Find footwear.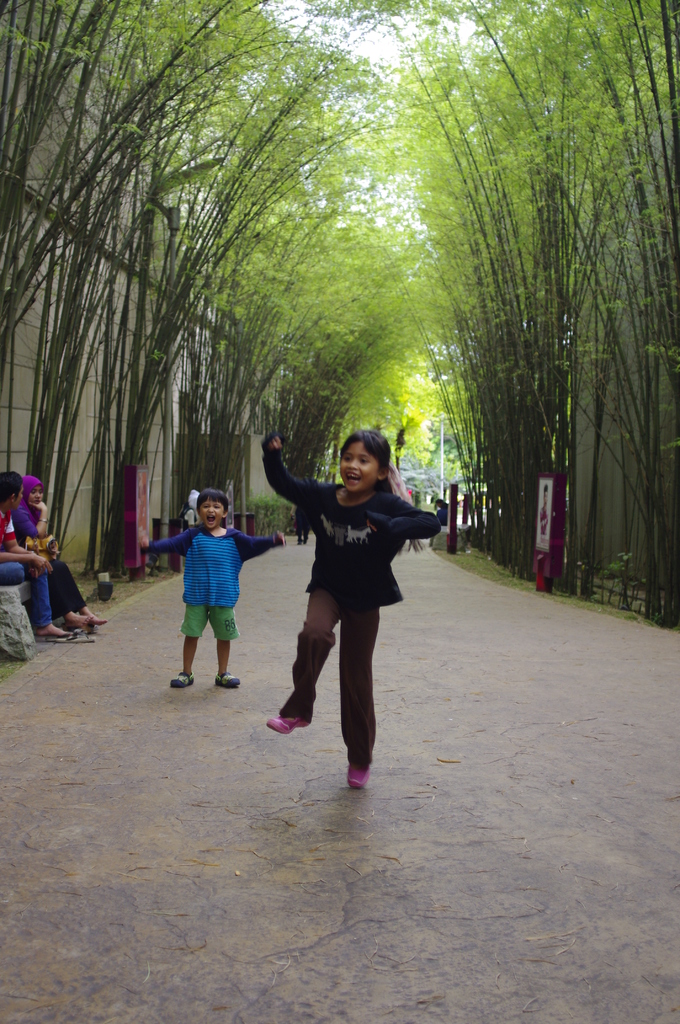
[x1=332, y1=739, x2=393, y2=797].
